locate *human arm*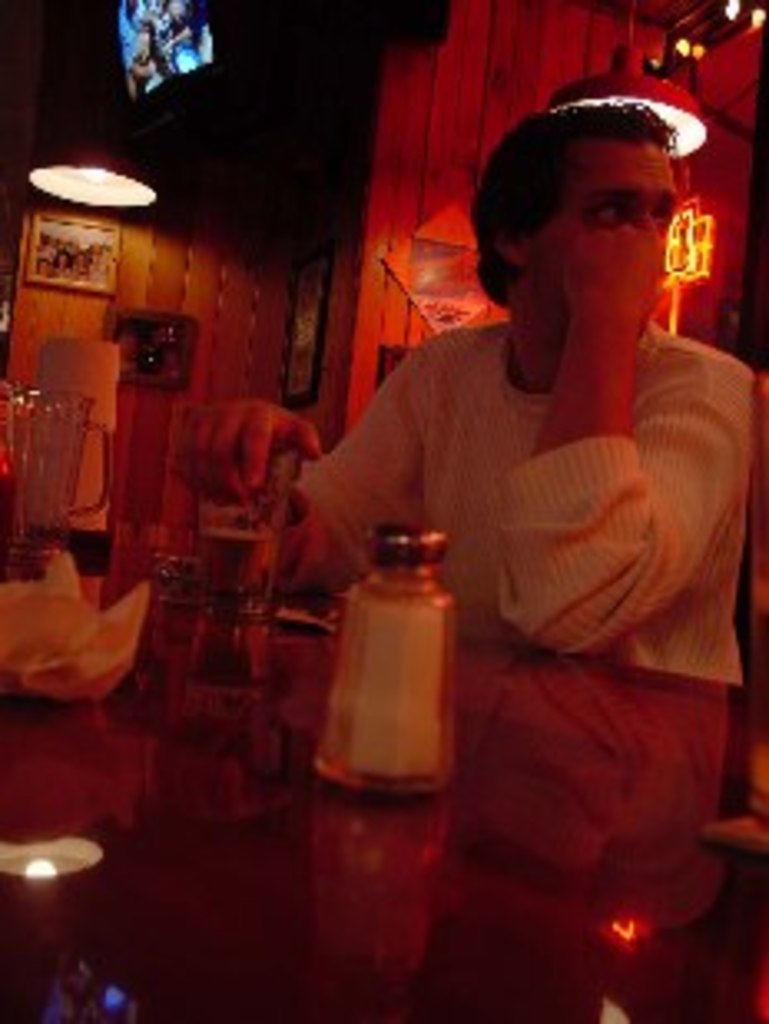
rect(497, 212, 766, 656)
